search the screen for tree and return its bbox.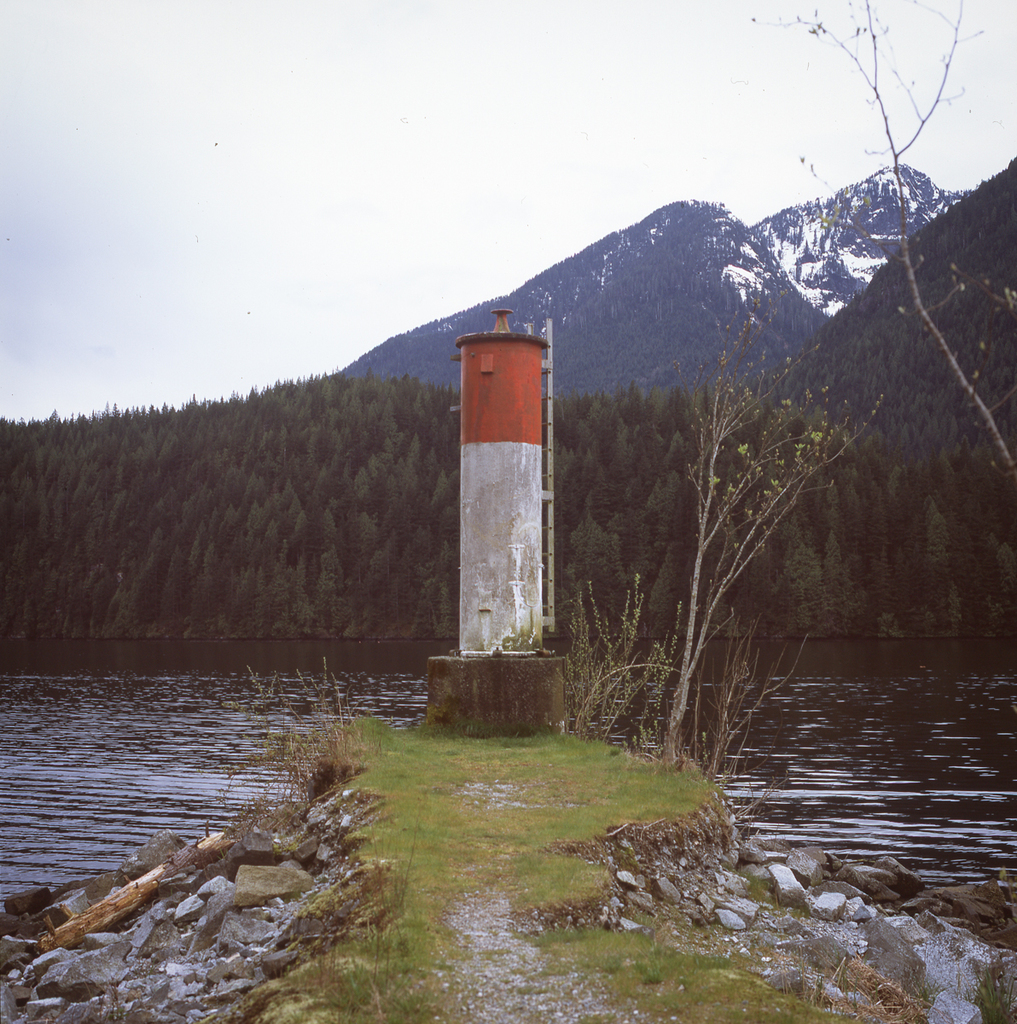
Found: bbox(615, 329, 878, 765).
